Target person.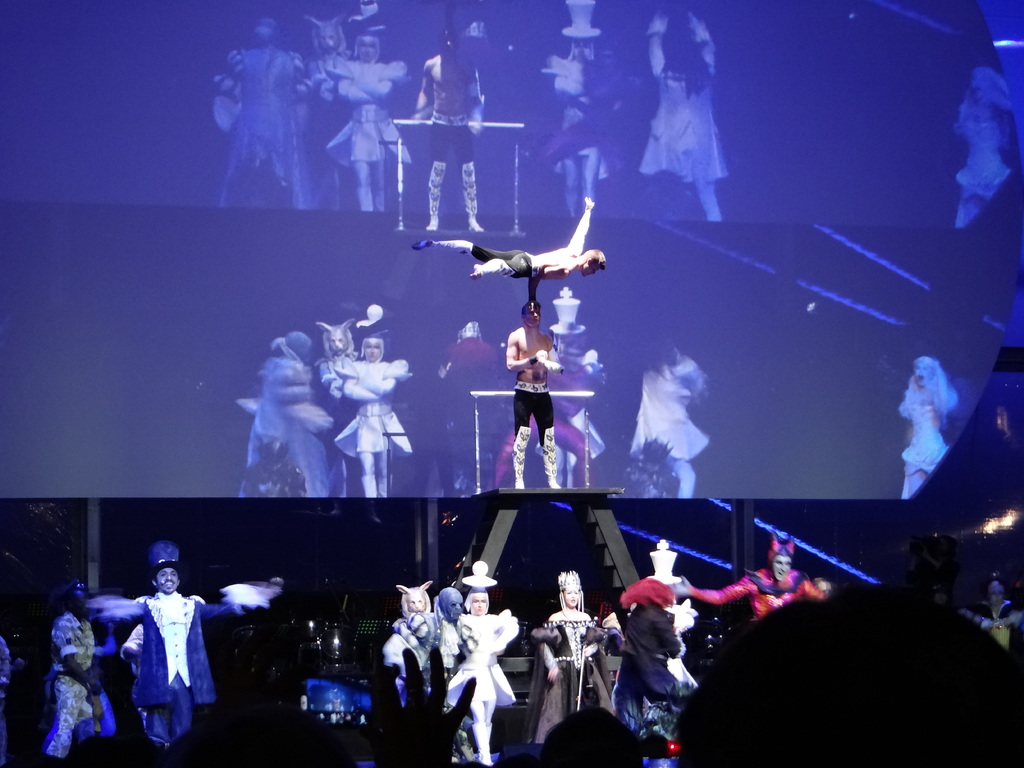
Target region: [524, 708, 646, 767].
